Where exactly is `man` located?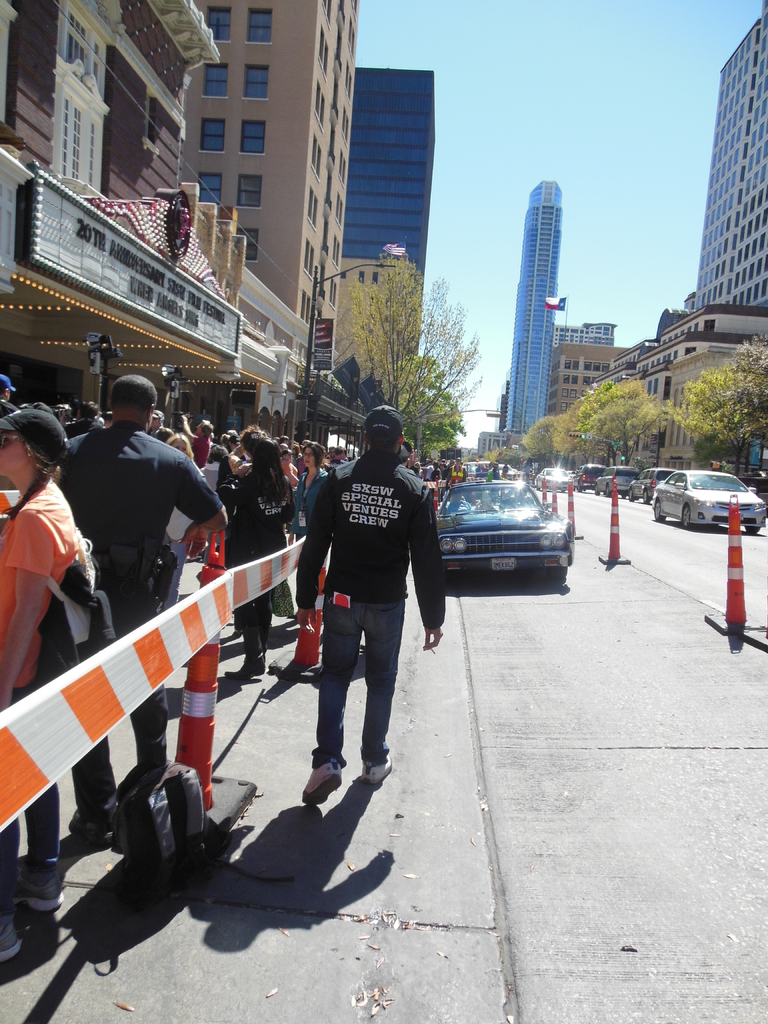
Its bounding box is rect(58, 373, 228, 835).
